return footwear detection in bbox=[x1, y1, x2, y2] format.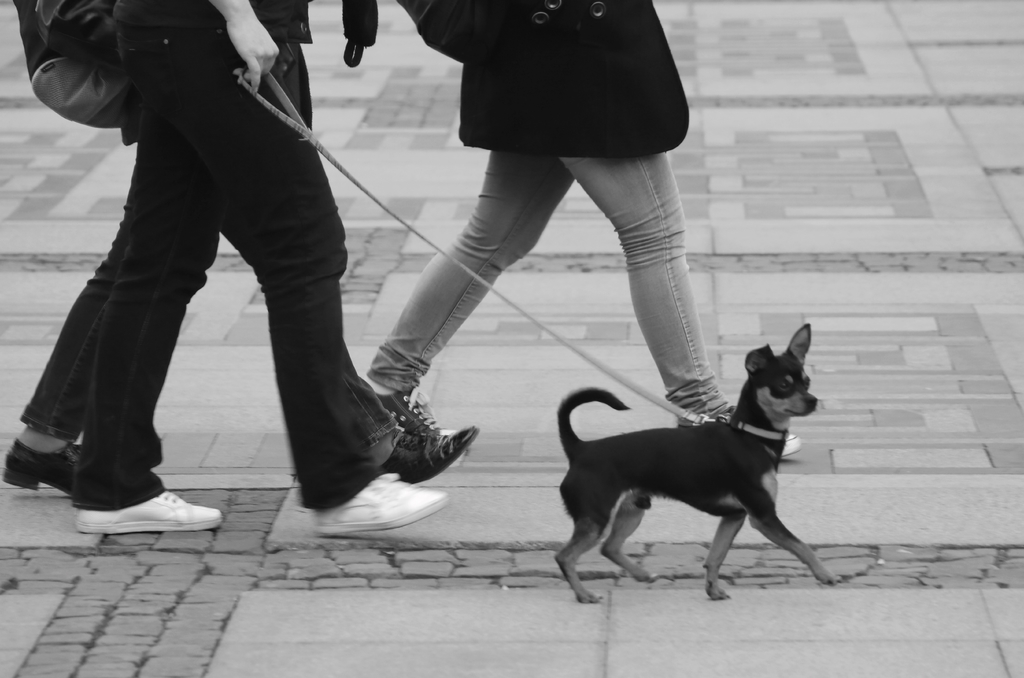
bbox=[75, 488, 222, 530].
